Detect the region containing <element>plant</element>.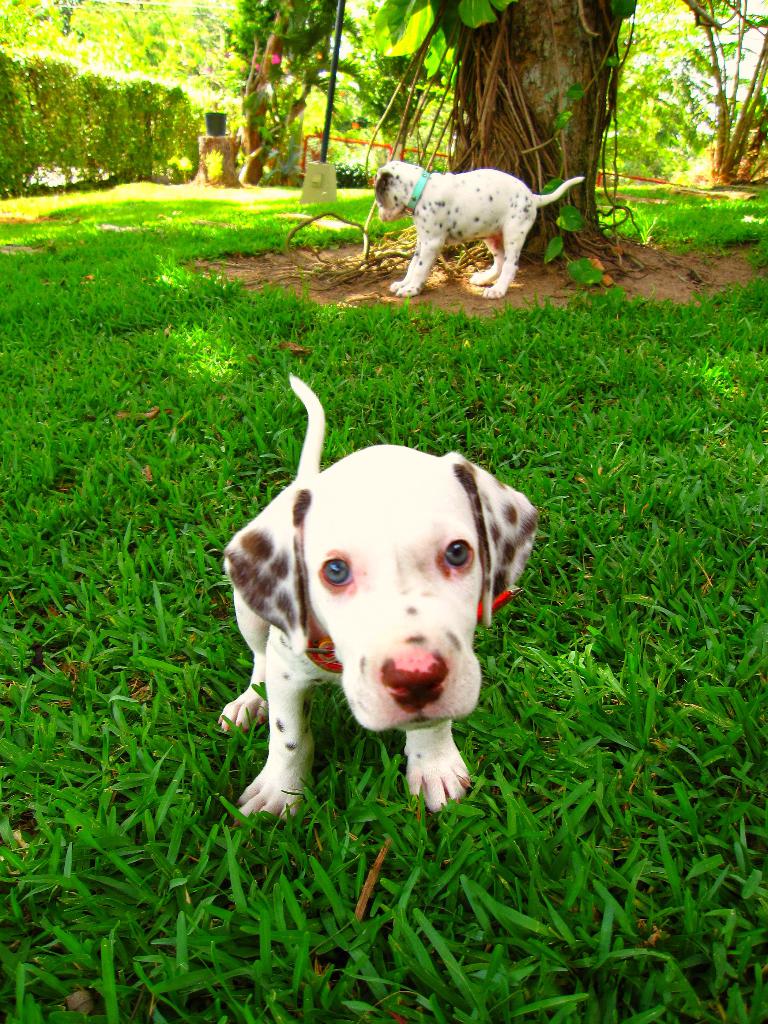
bbox=[598, 127, 708, 182].
